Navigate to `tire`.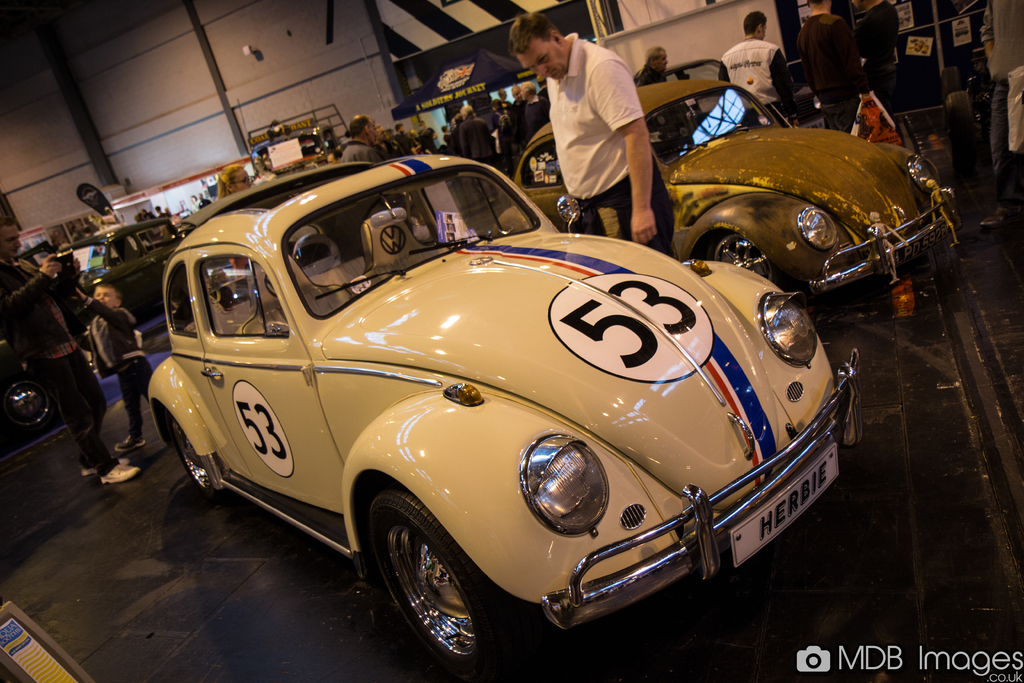
Navigation target: l=705, t=231, r=786, b=288.
